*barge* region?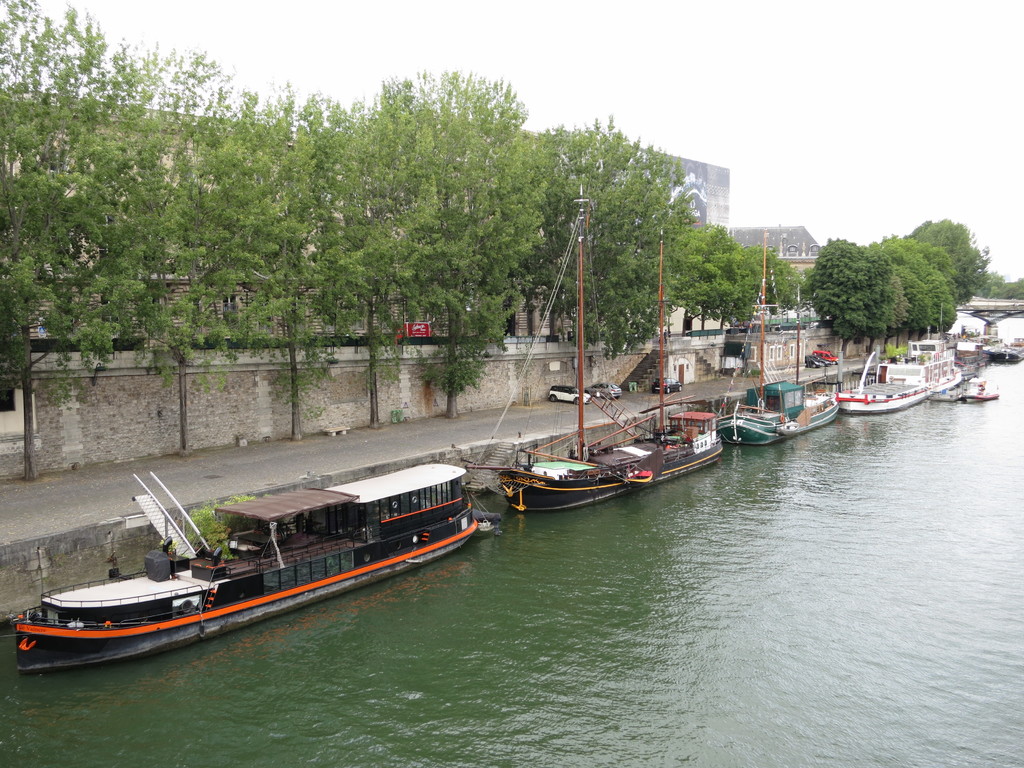
717,228,838,446
